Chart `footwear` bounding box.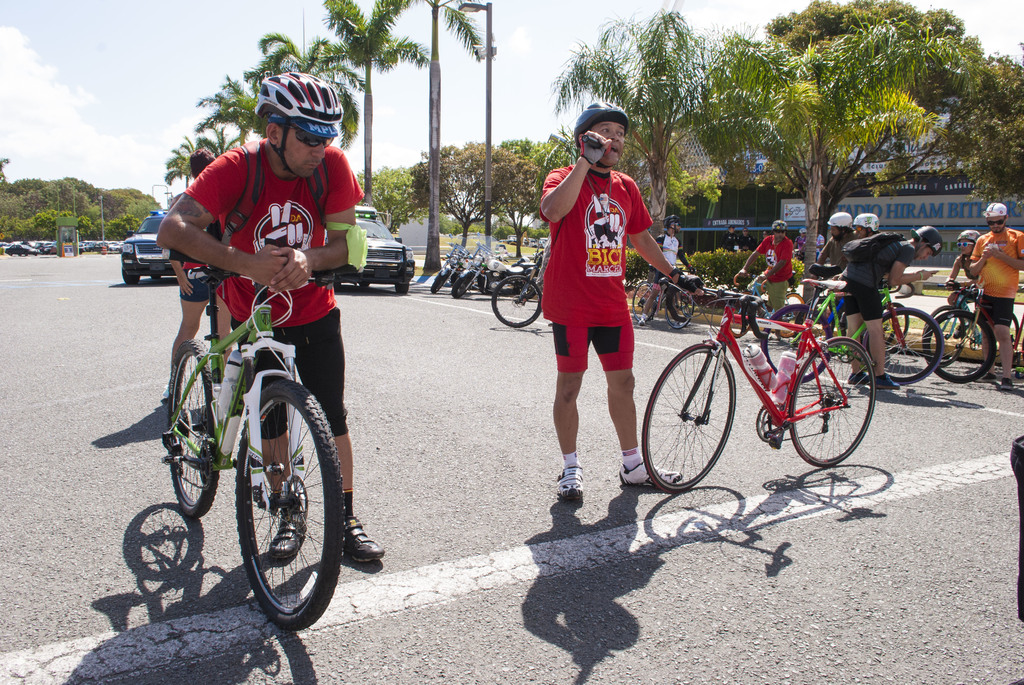
Charted: left=269, top=506, right=309, bottom=557.
